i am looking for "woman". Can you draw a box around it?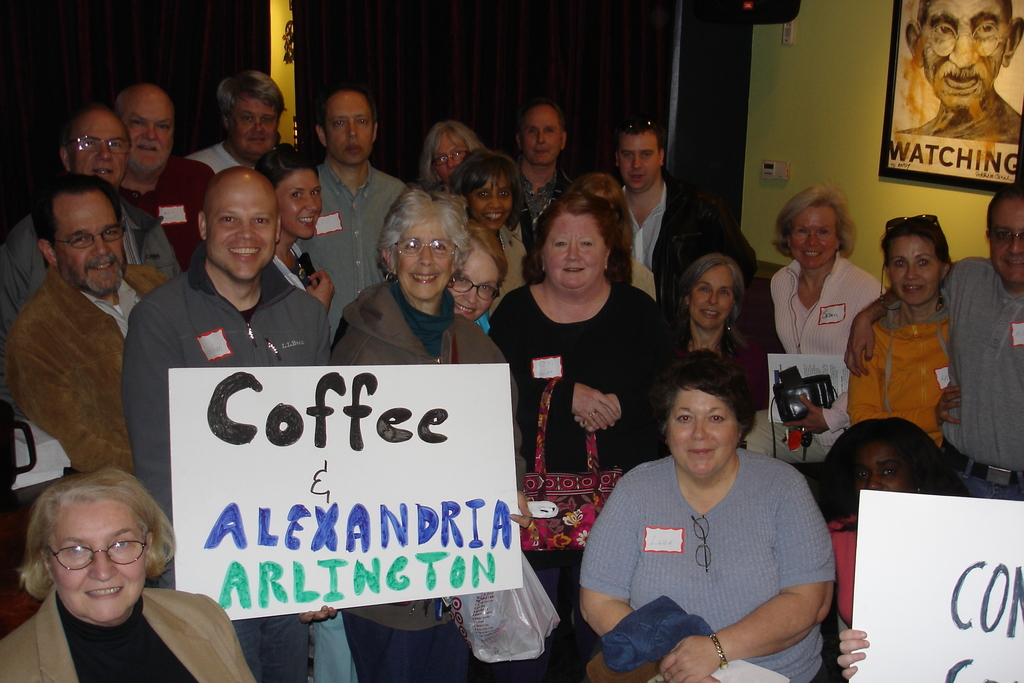
Sure, the bounding box is locate(582, 349, 838, 682).
